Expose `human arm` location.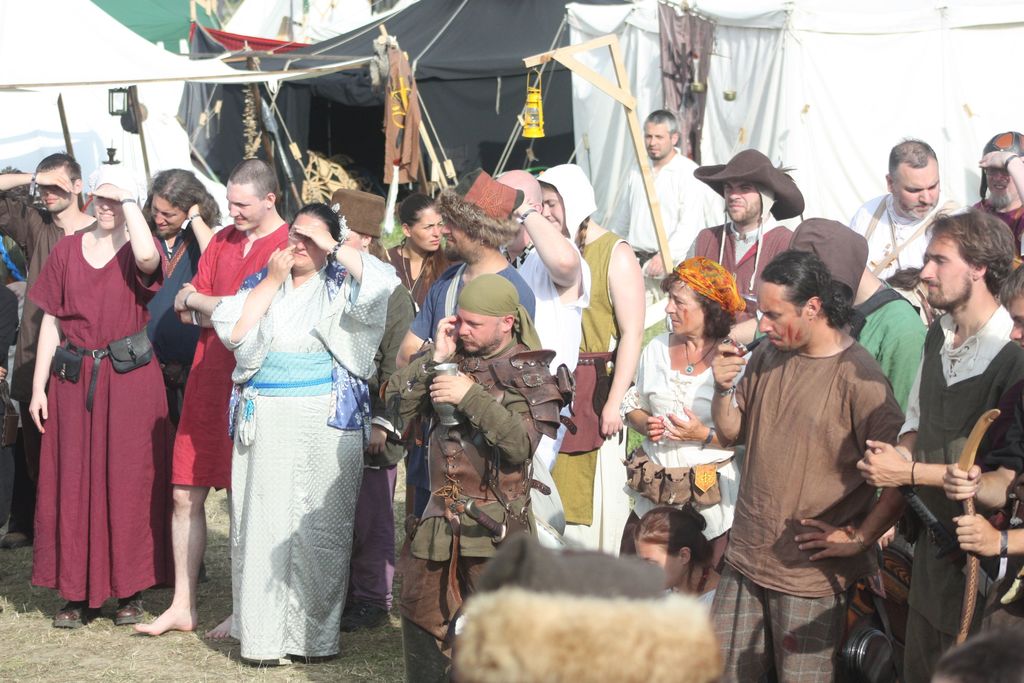
Exposed at detection(386, 269, 445, 365).
